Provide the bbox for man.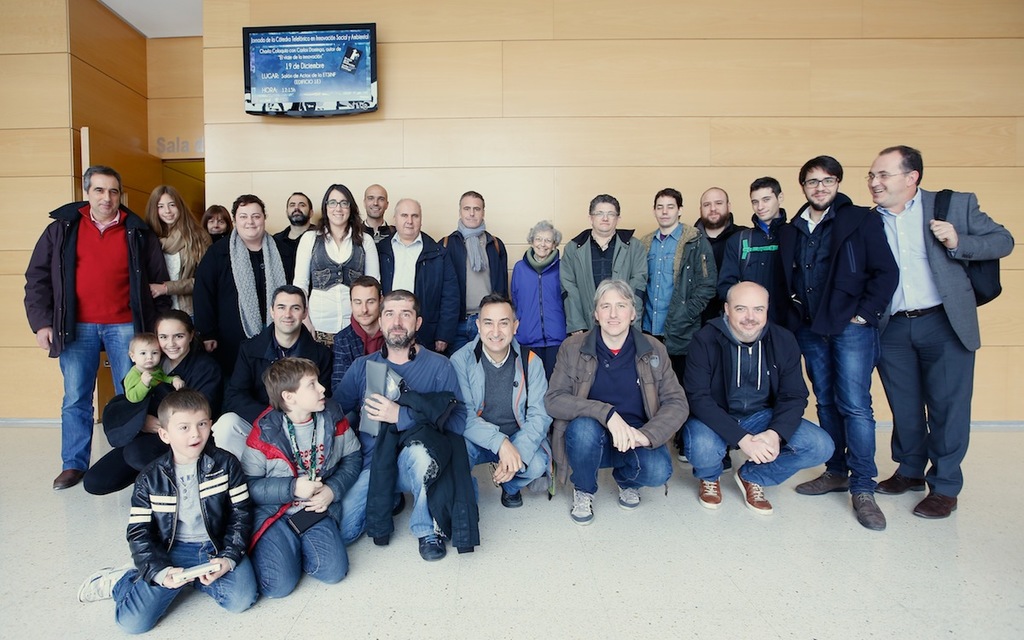
444:297:560:506.
